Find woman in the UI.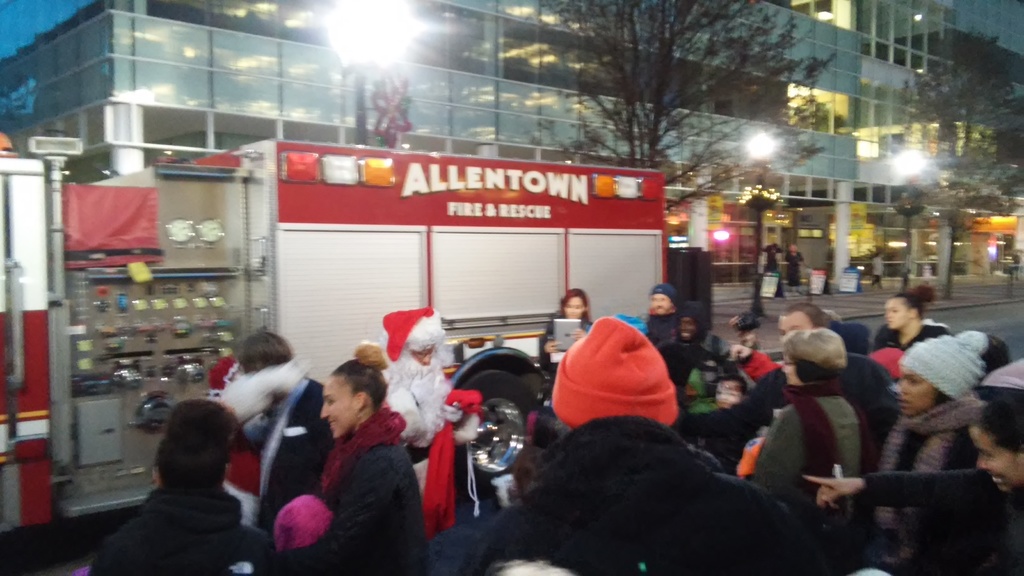
UI element at box(278, 339, 427, 575).
